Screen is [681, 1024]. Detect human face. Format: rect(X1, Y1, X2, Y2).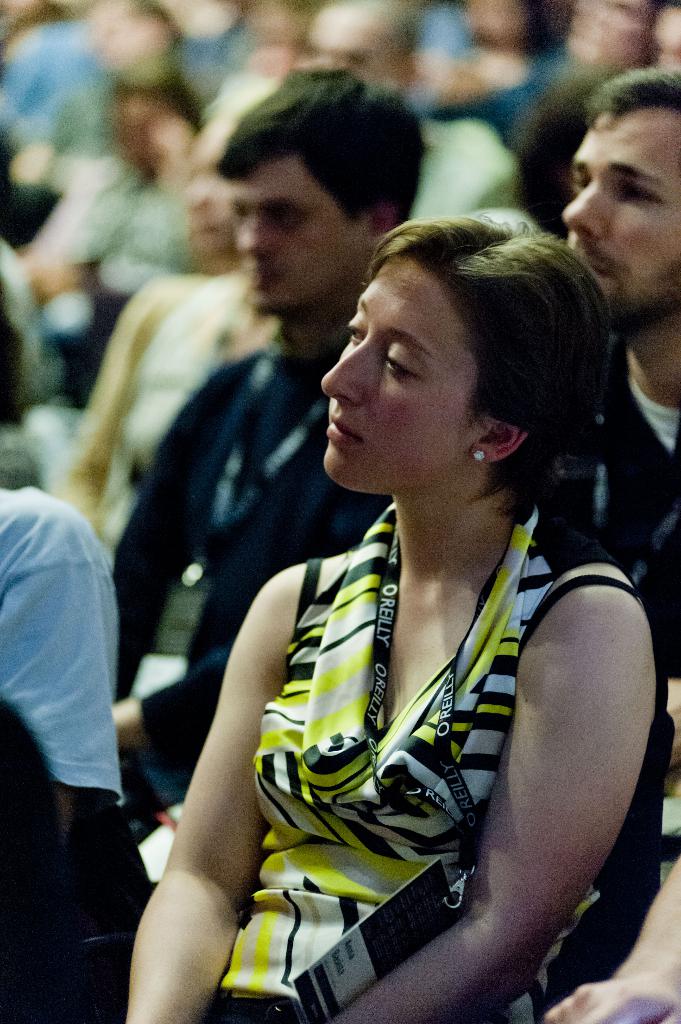
rect(544, 113, 680, 346).
